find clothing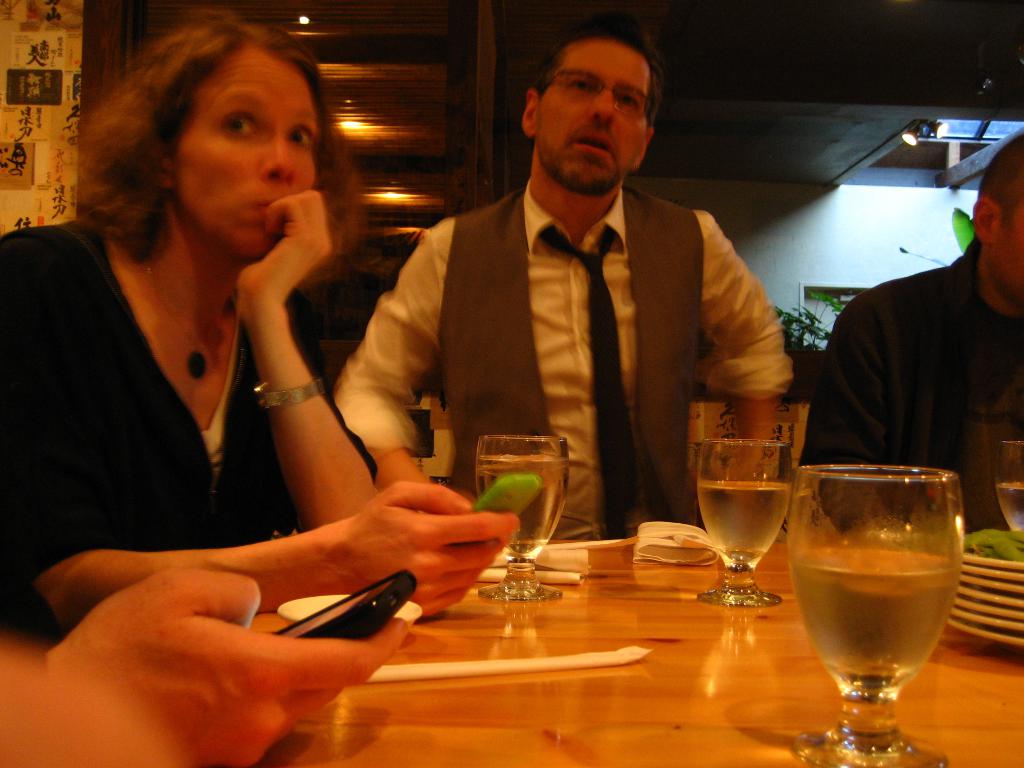
rect(324, 181, 843, 558)
